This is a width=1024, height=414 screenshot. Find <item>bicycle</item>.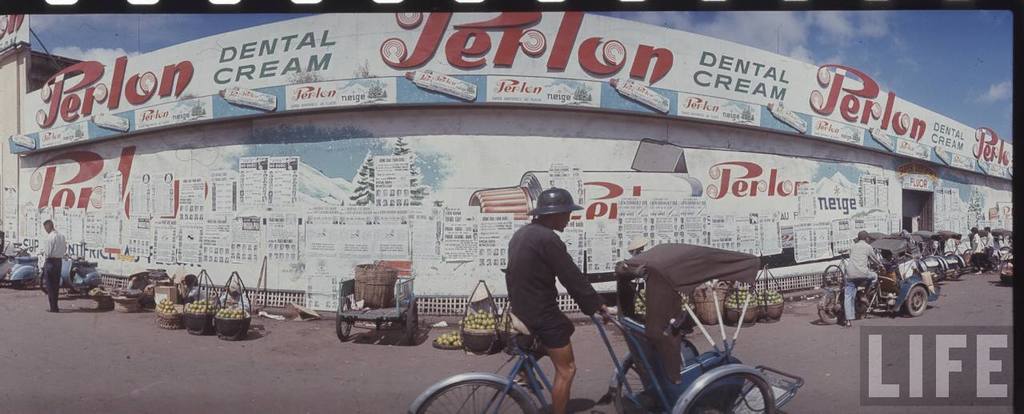
Bounding box: (x1=988, y1=234, x2=1016, y2=275).
